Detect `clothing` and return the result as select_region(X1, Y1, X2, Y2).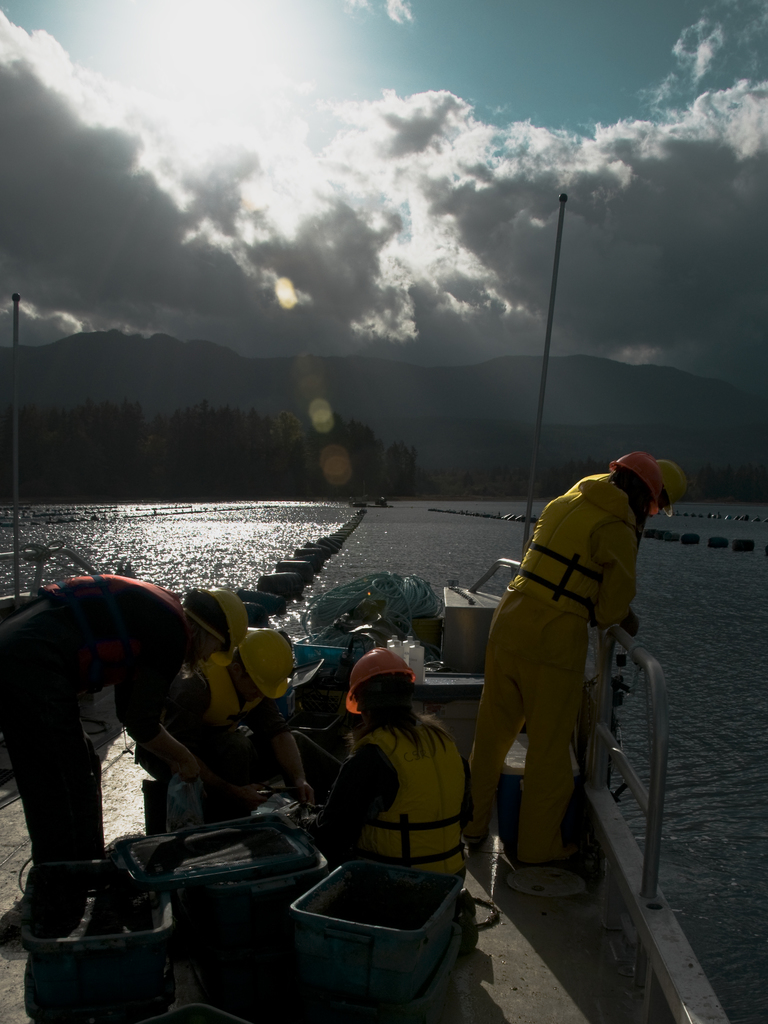
select_region(145, 657, 286, 820).
